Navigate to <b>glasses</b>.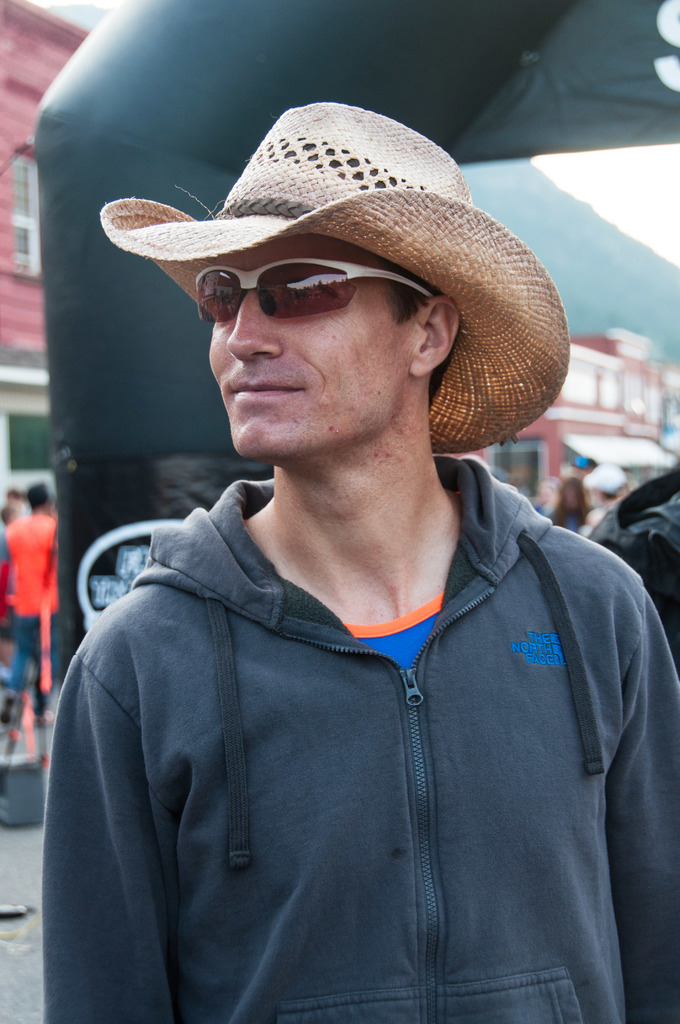
Navigation target: (189,253,446,326).
